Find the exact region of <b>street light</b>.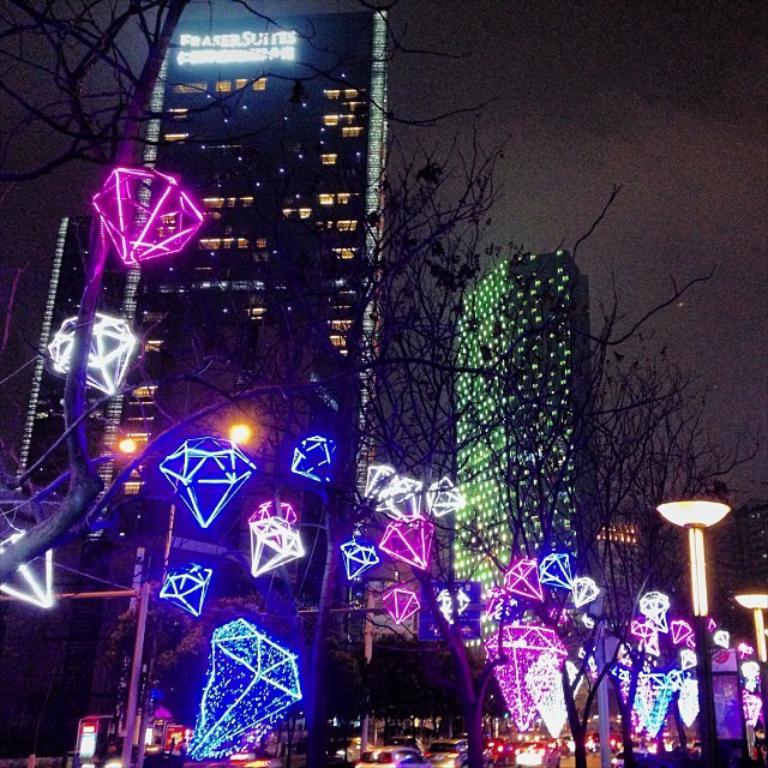
Exact region: [115, 421, 259, 767].
